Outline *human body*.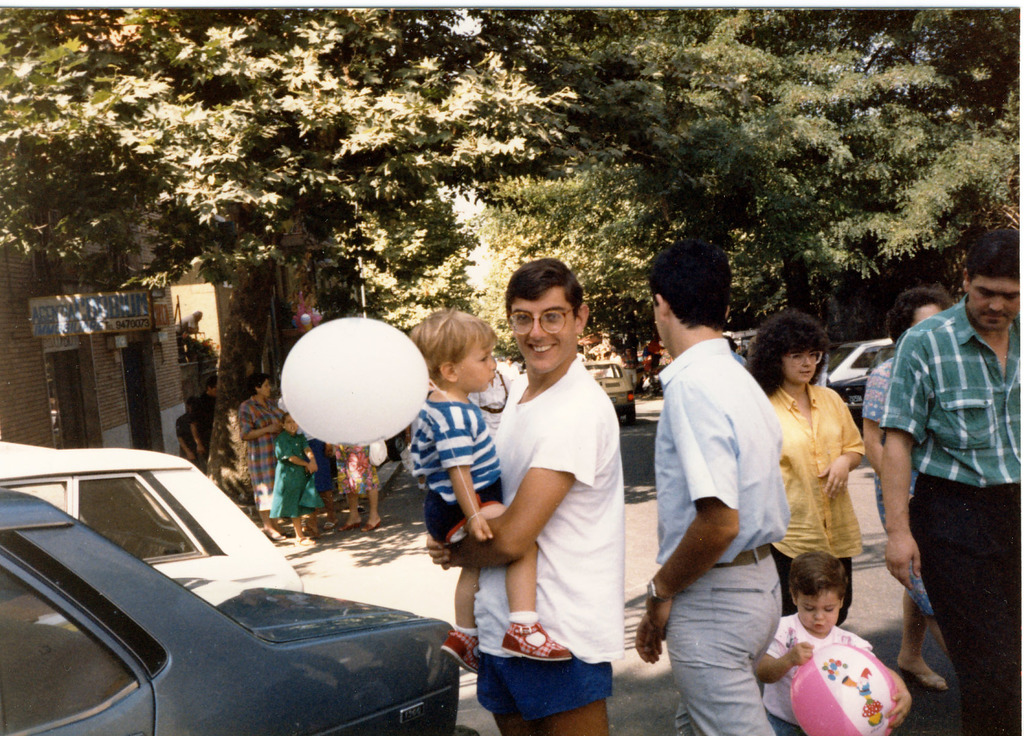
Outline: x1=860 y1=356 x2=955 y2=687.
